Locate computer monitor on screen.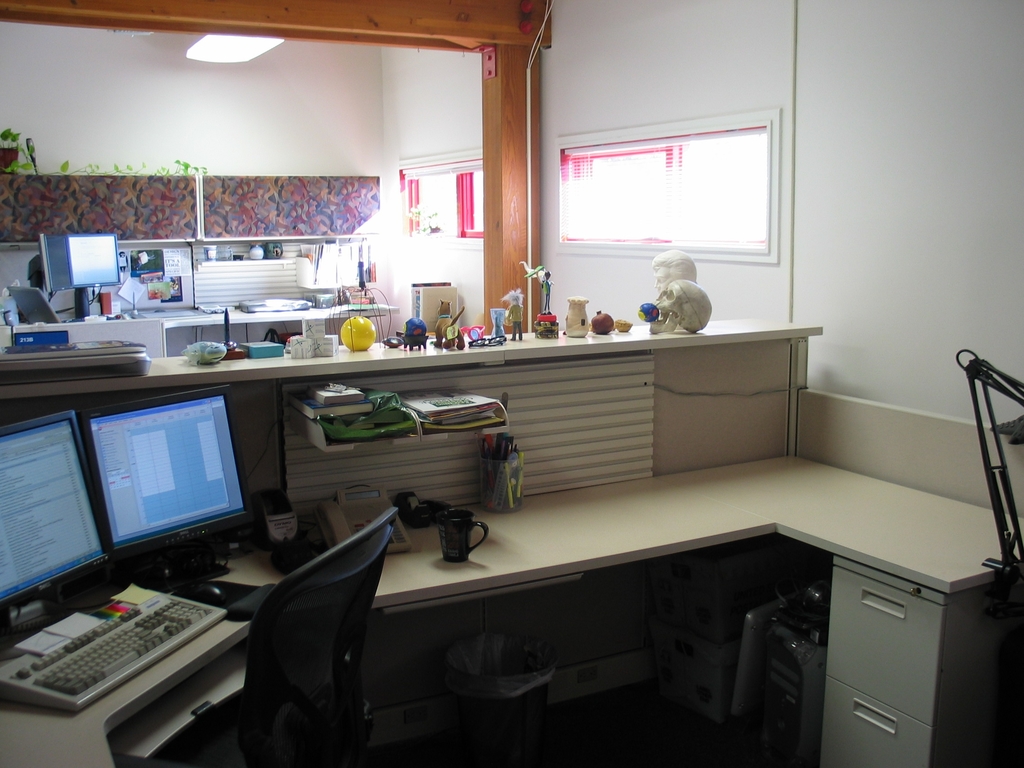
On screen at (26, 232, 77, 301).
